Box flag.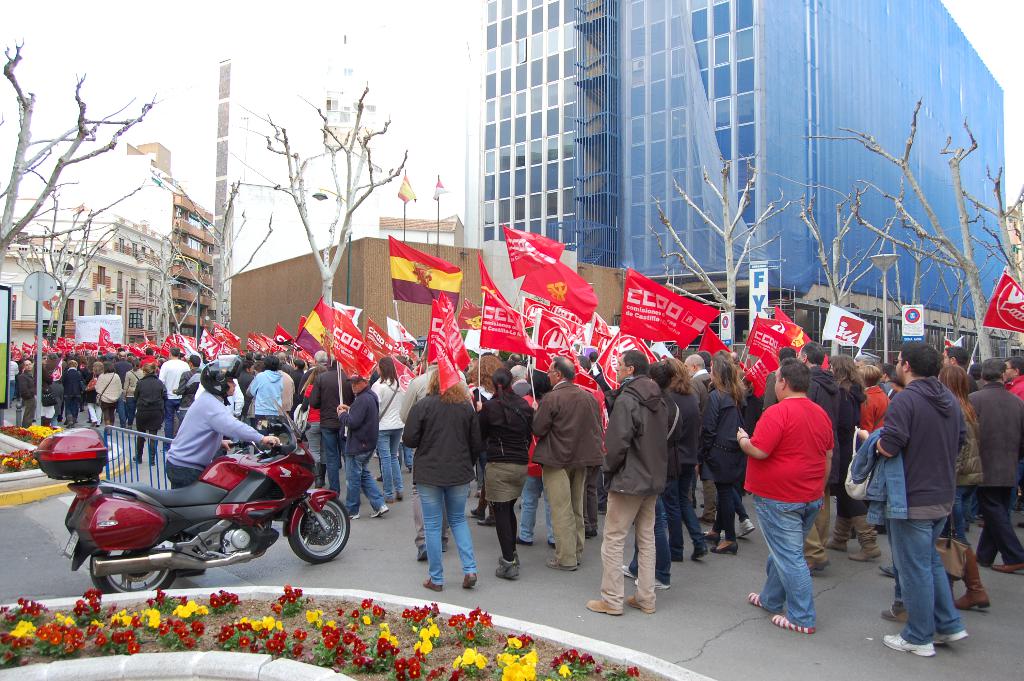
bbox(777, 308, 811, 354).
